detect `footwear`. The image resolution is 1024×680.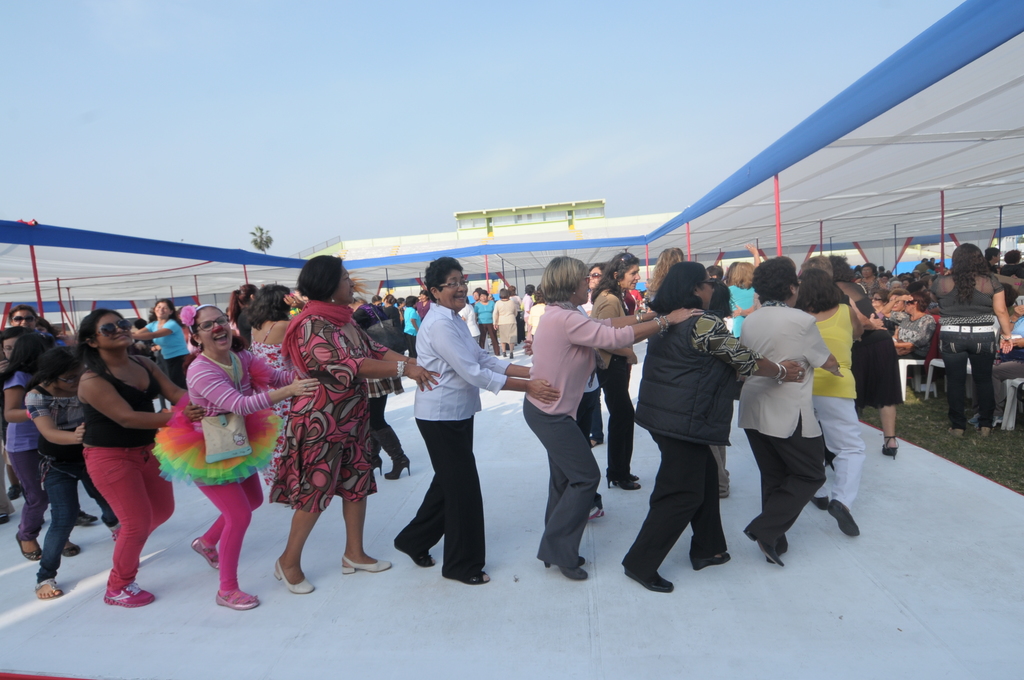
l=372, t=449, r=384, b=471.
